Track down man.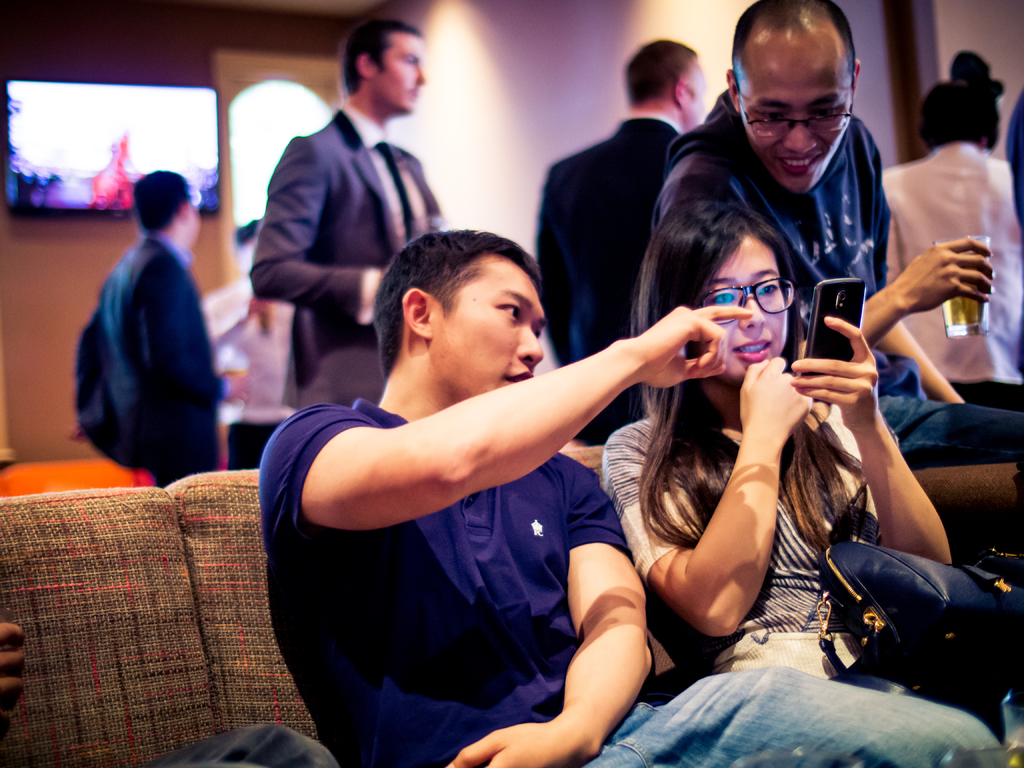
Tracked to box(65, 167, 224, 488).
